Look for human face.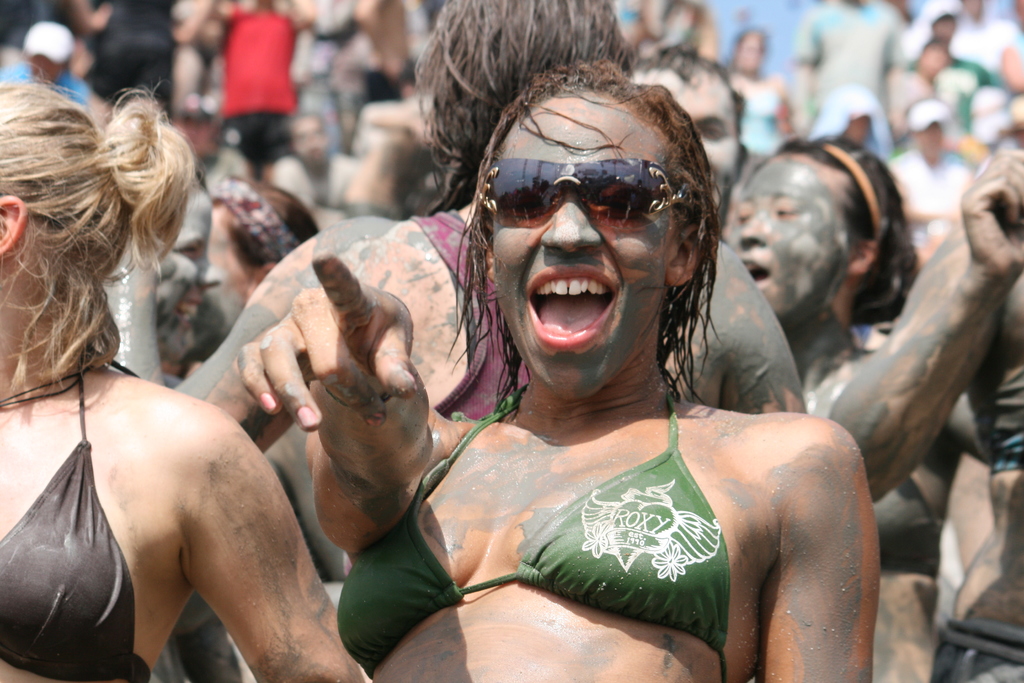
Found: (left=158, top=192, right=220, bottom=361).
